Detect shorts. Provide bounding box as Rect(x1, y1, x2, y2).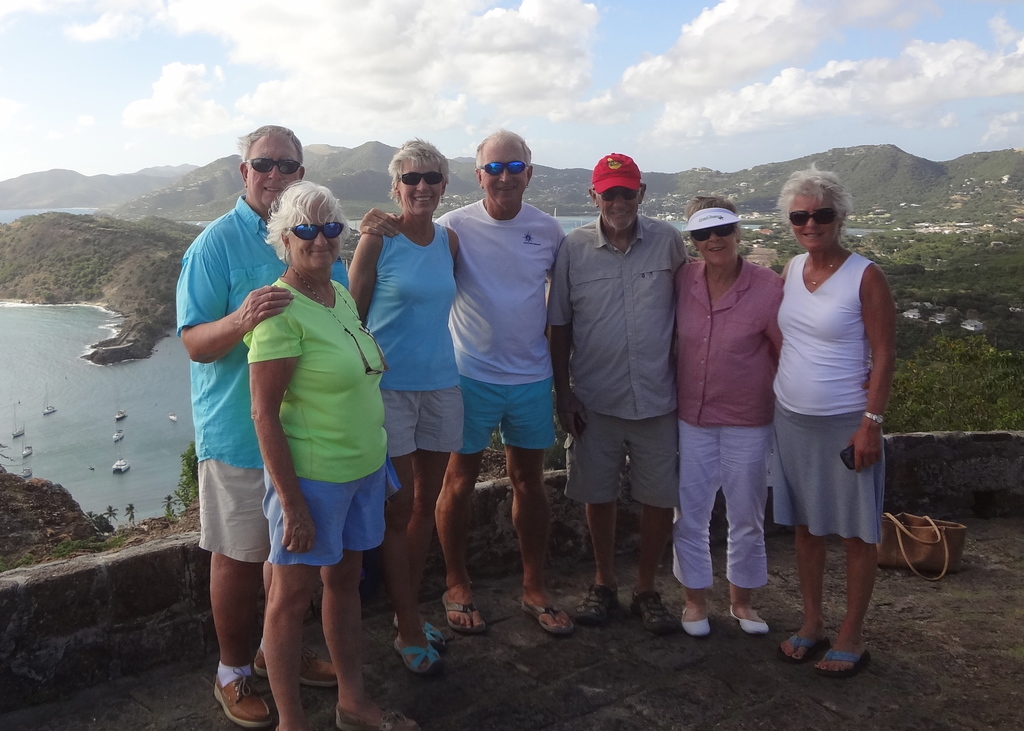
Rect(193, 454, 261, 563).
